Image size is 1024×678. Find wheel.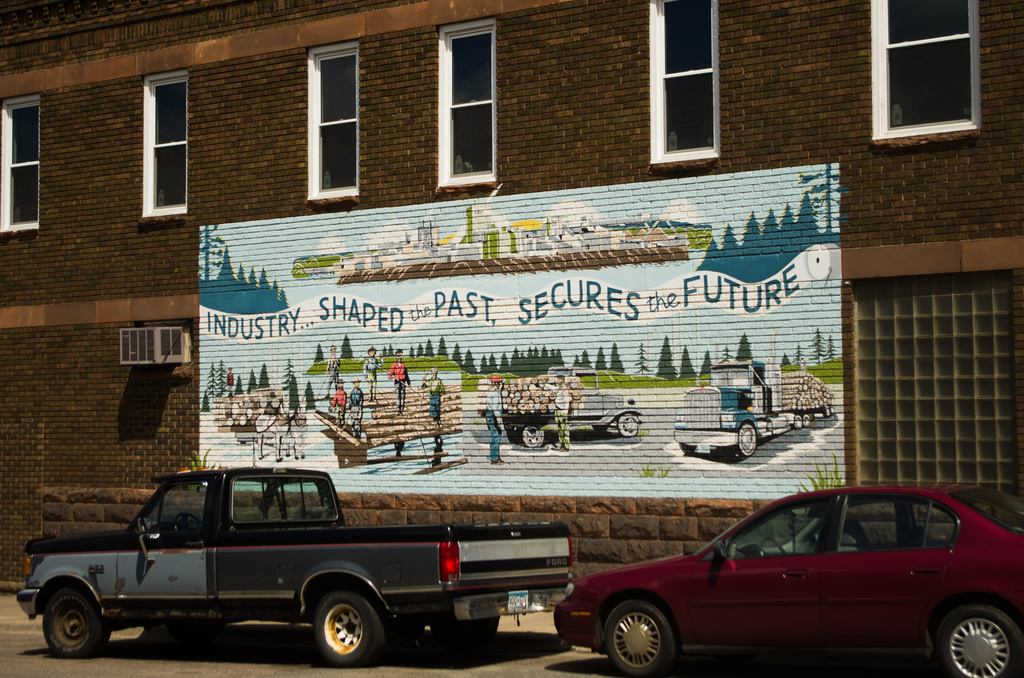
x1=591, y1=424, x2=604, y2=437.
